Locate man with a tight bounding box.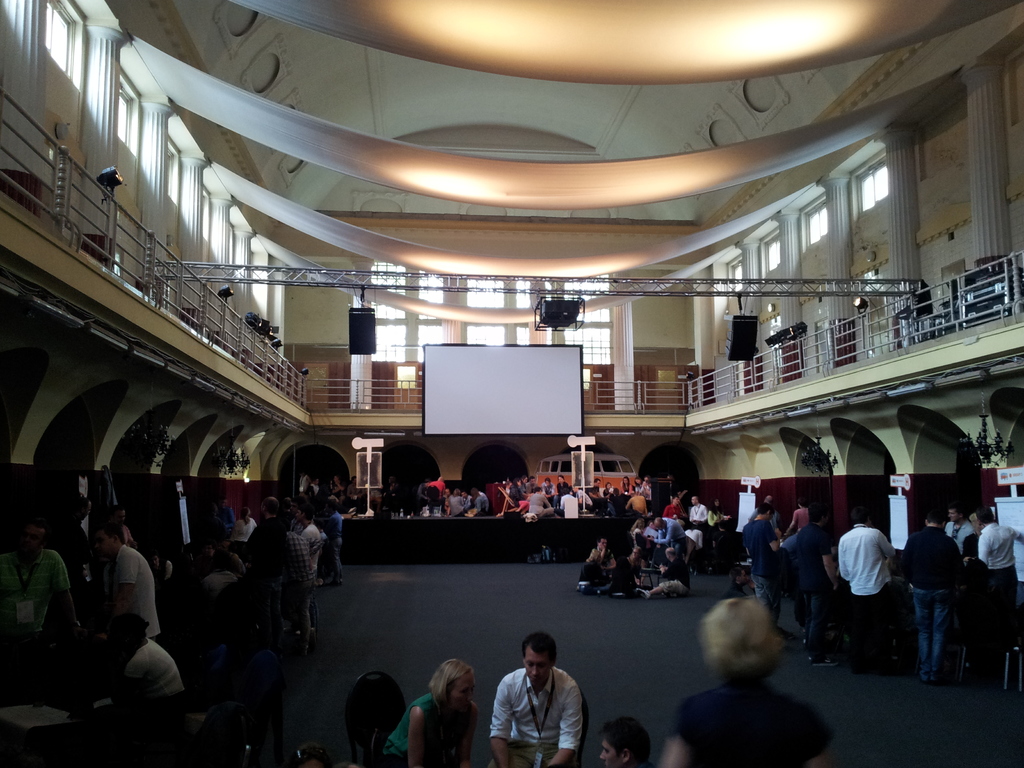
rect(791, 499, 805, 539).
